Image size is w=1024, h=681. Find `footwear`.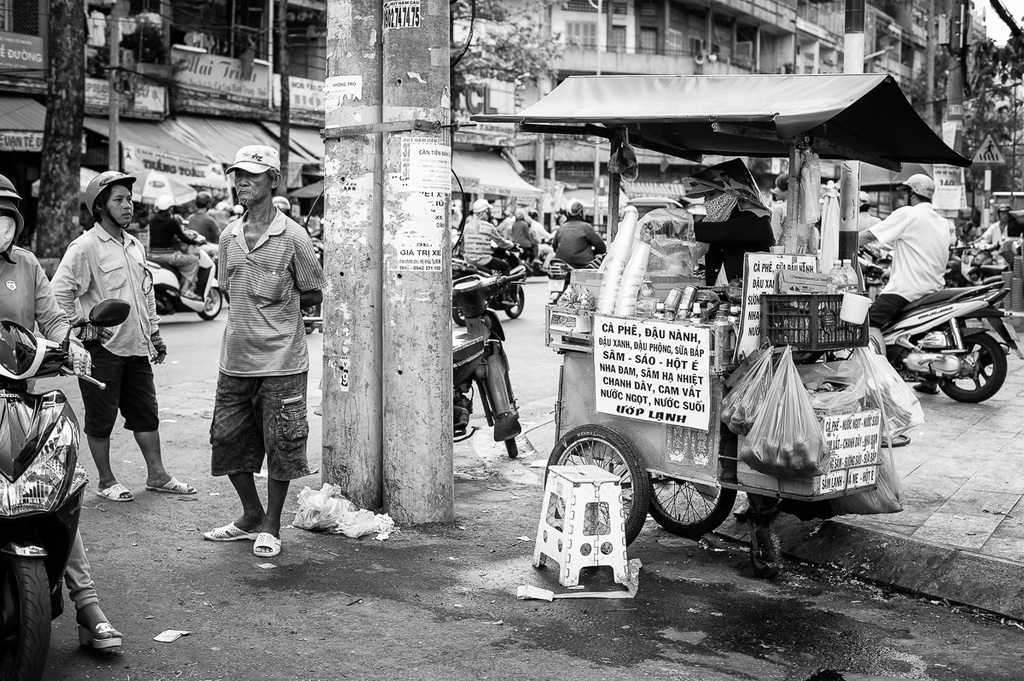
BBox(200, 509, 274, 570).
